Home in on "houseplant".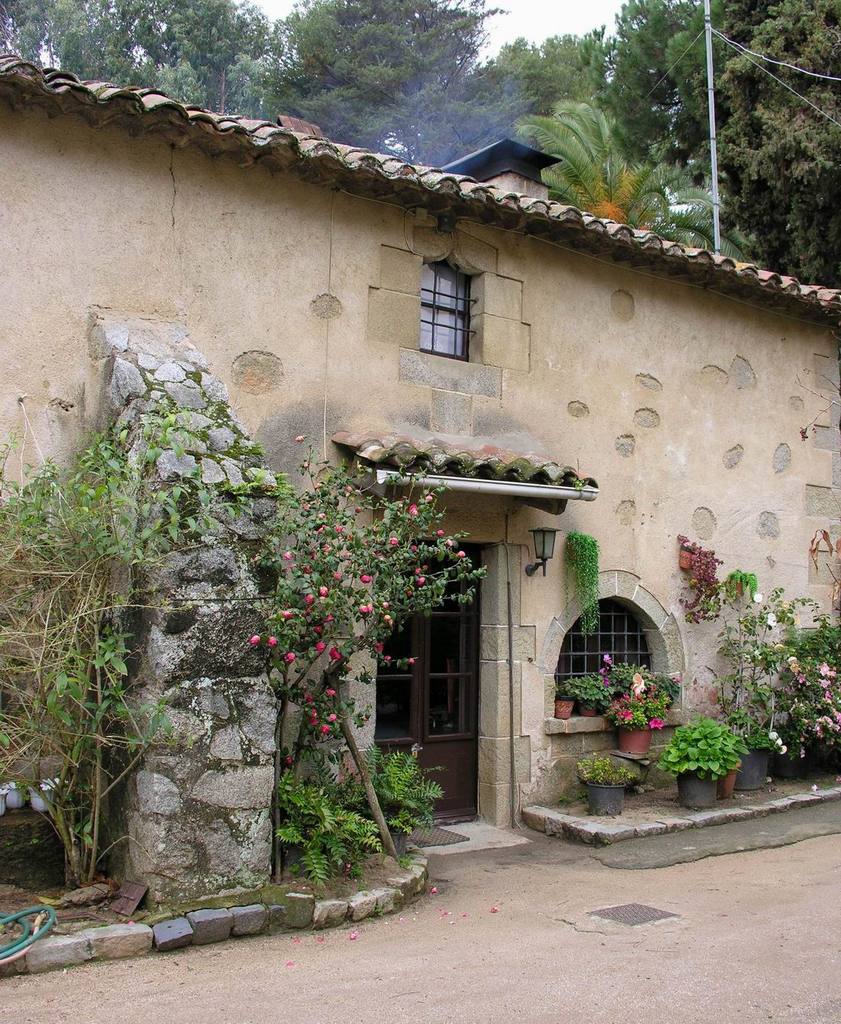
Homed in at x1=574, y1=659, x2=664, y2=760.
